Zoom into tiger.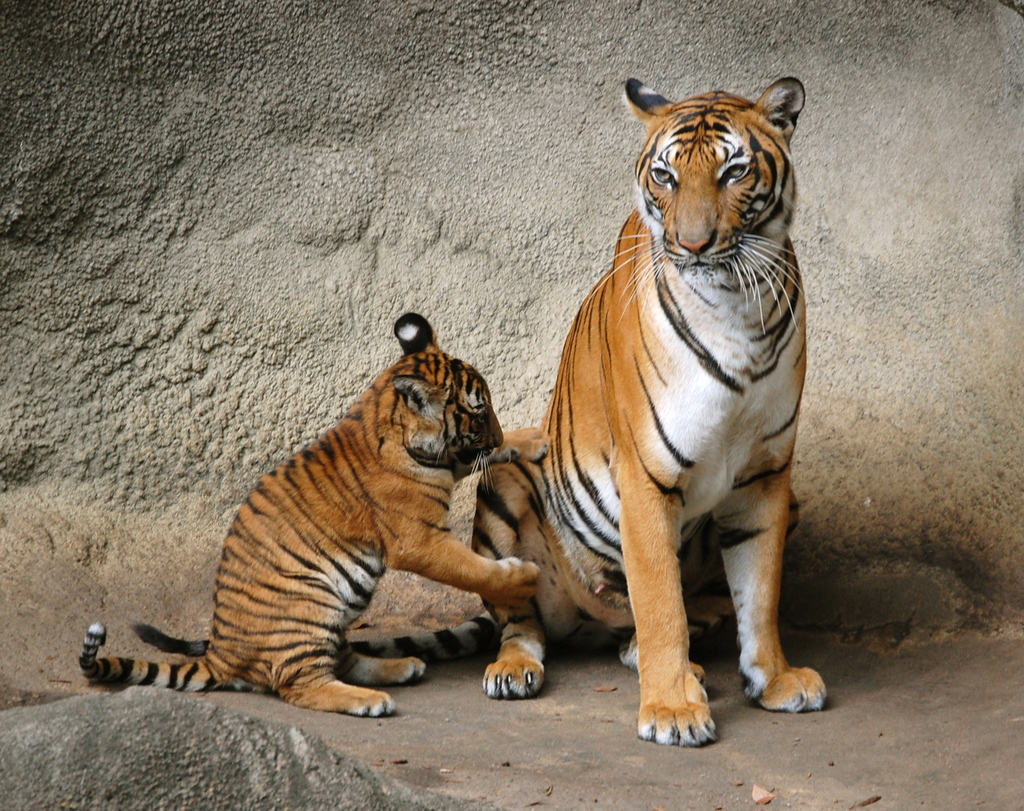
Zoom target: [left=81, top=312, right=546, bottom=717].
